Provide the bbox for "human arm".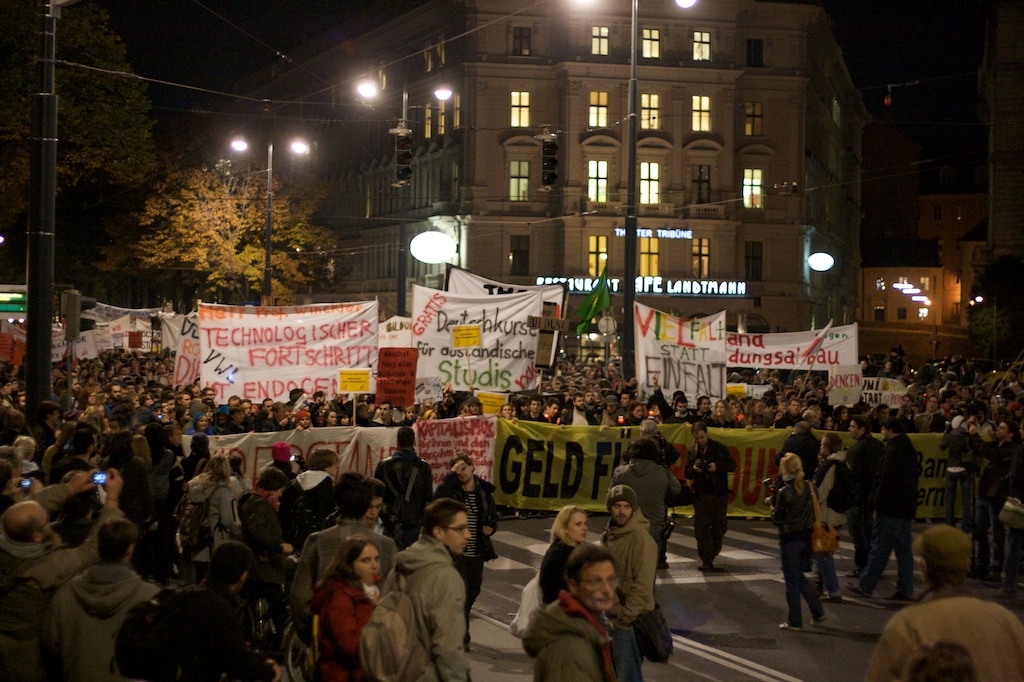
(x1=28, y1=467, x2=132, y2=584).
